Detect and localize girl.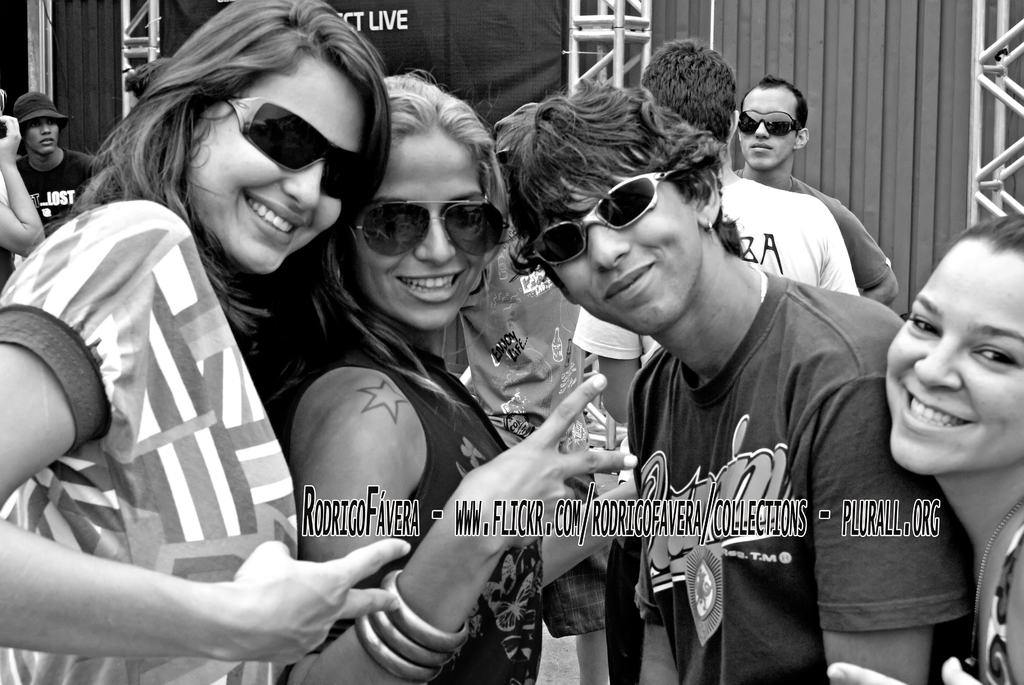
Localized at region(827, 211, 1023, 684).
